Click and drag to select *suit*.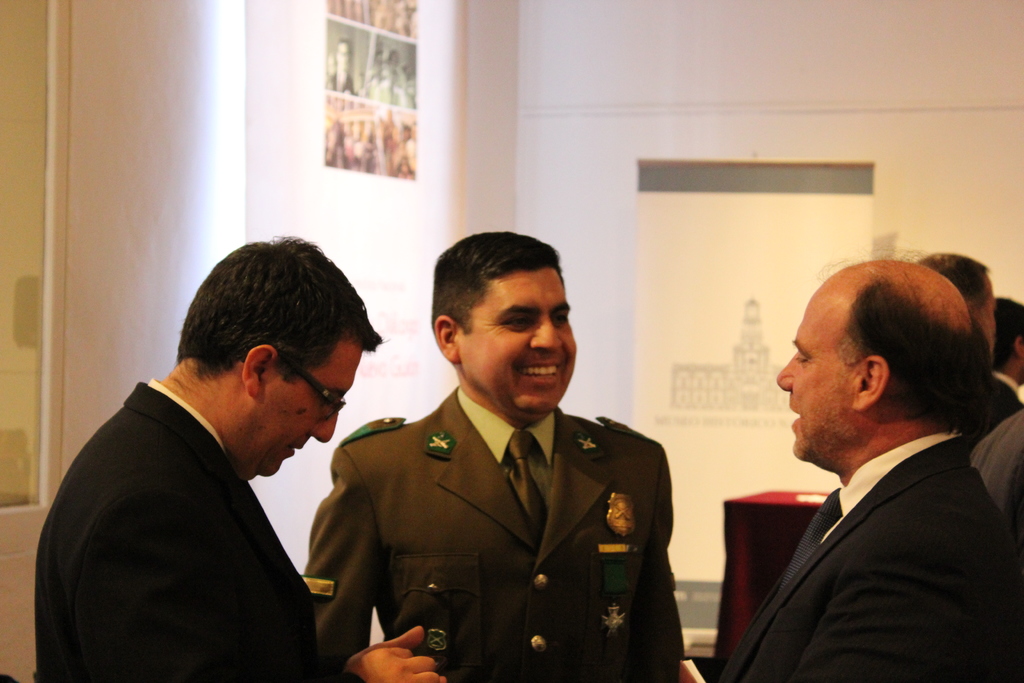
Selection: detection(715, 429, 1023, 682).
